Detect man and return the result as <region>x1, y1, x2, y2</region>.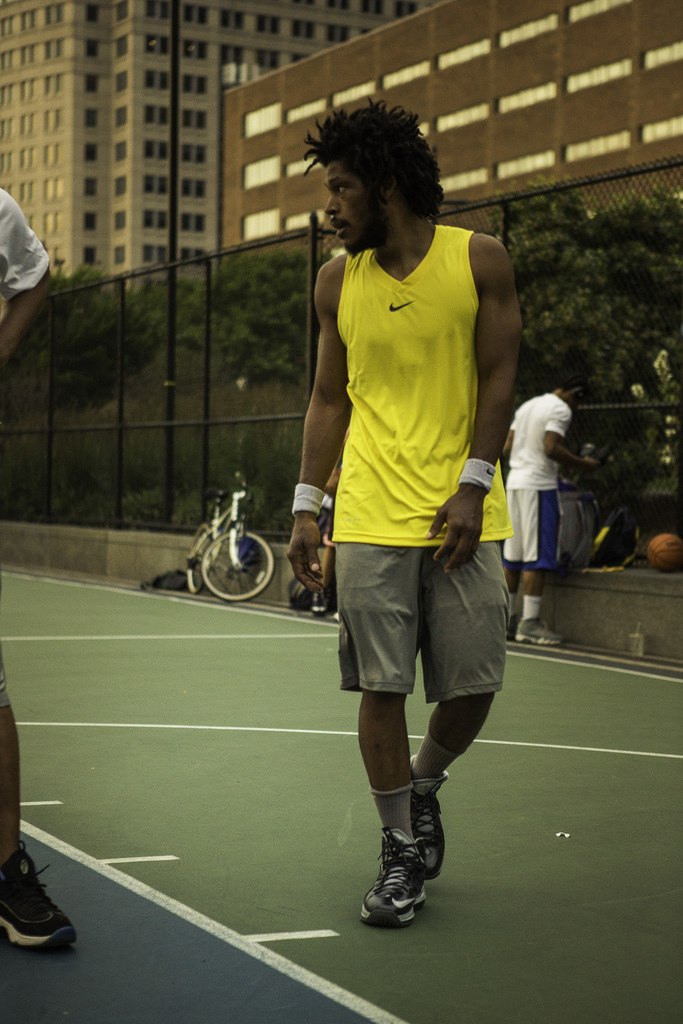
<region>501, 369, 604, 649</region>.
